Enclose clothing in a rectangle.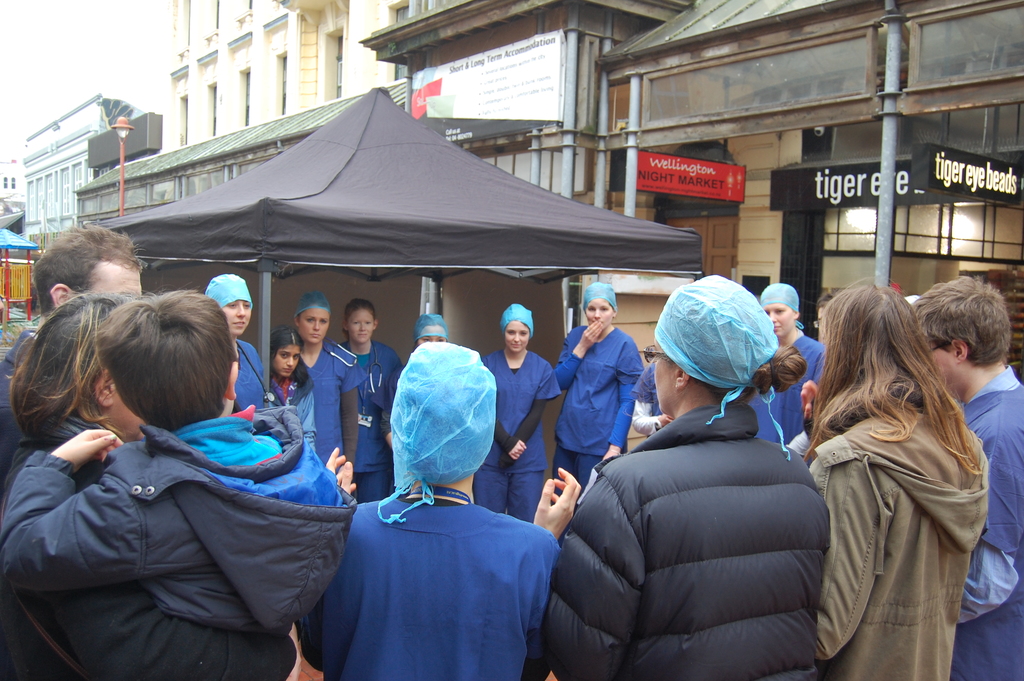
bbox(0, 408, 296, 680).
